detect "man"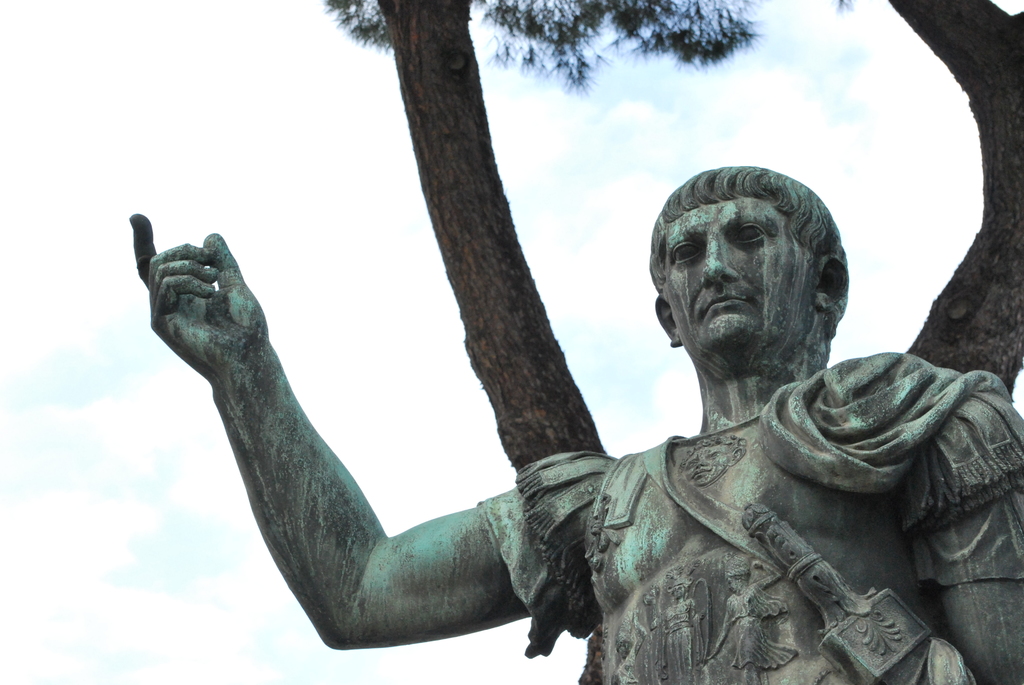
bbox=[124, 161, 1023, 684]
